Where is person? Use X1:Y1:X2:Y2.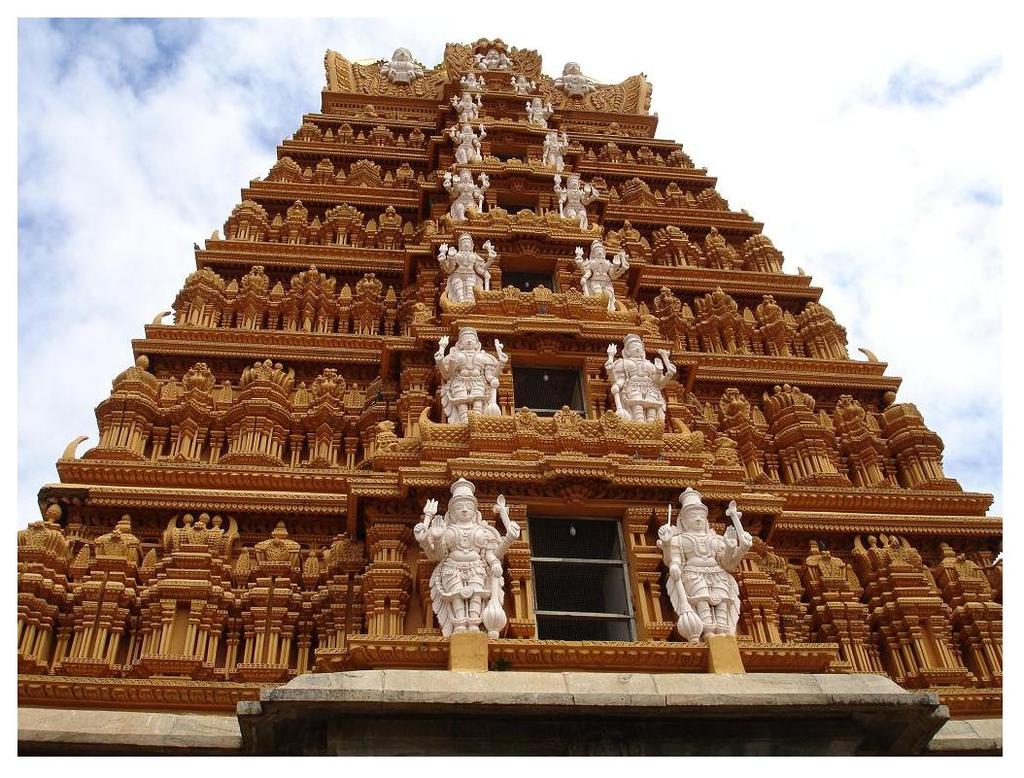
530:99:555:134.
